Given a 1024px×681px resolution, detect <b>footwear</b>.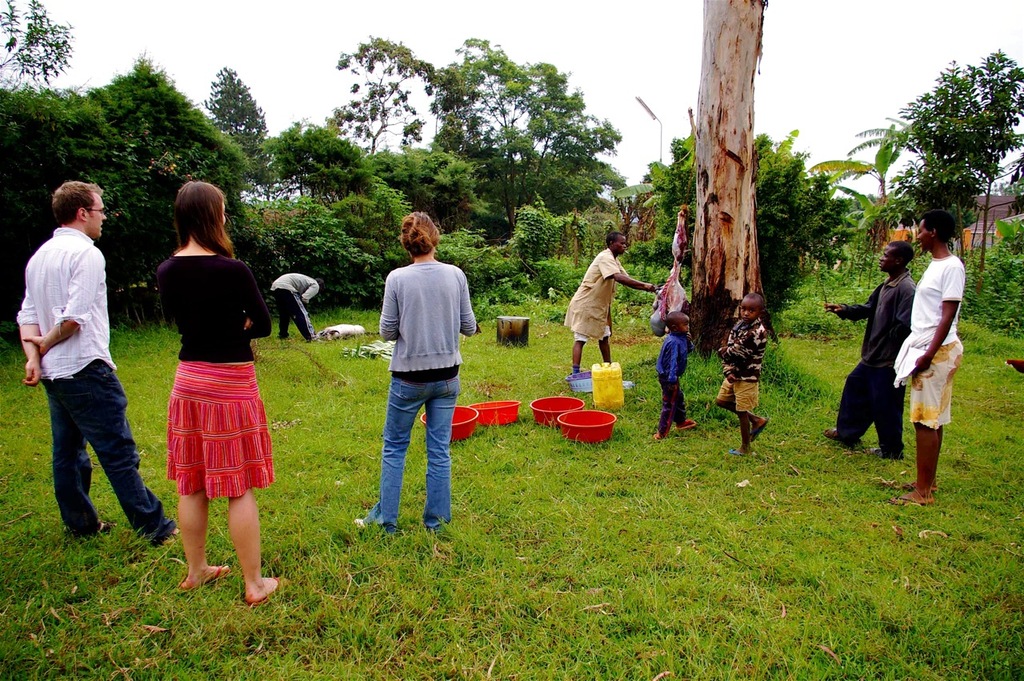
detection(884, 495, 916, 504).
